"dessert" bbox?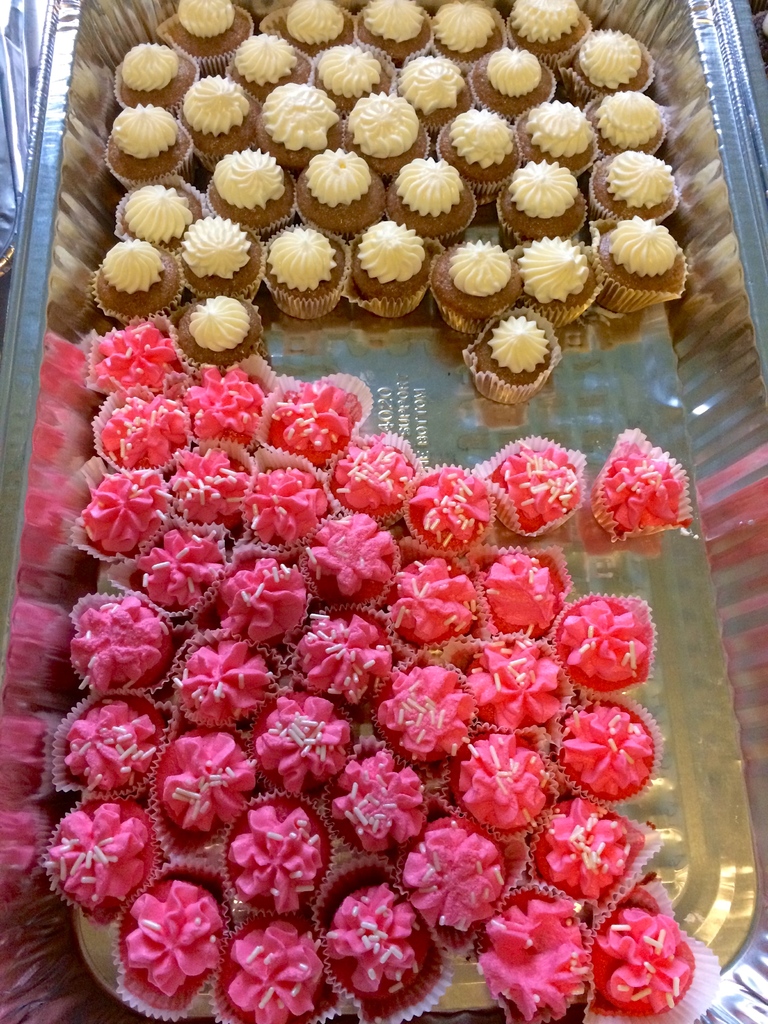
(left=275, top=1, right=340, bottom=47)
